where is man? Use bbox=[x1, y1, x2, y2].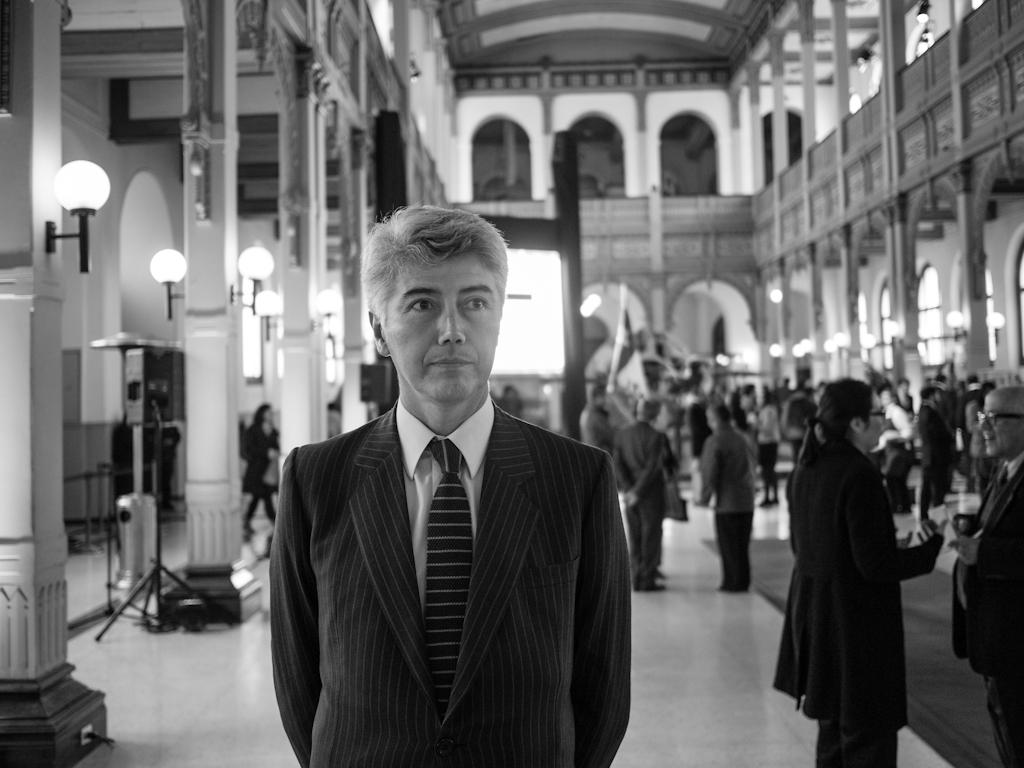
bbox=[947, 388, 1023, 767].
